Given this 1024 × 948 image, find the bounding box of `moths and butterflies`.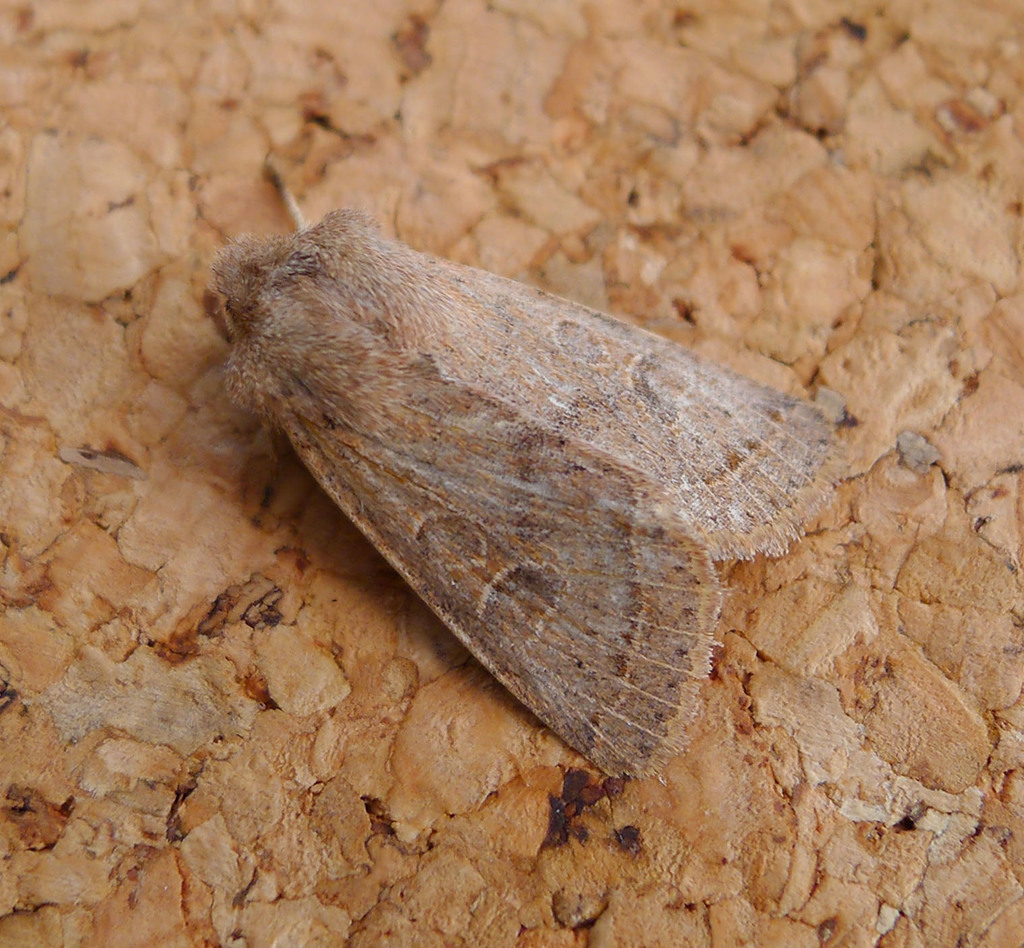
201 212 829 785.
